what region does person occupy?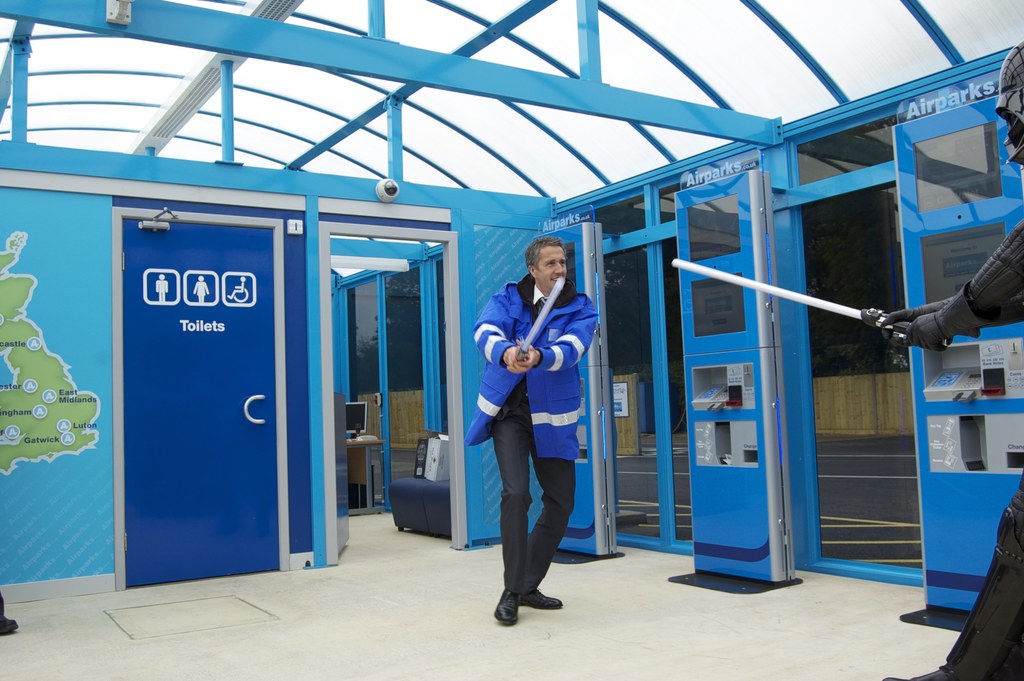
[459,226,603,629].
